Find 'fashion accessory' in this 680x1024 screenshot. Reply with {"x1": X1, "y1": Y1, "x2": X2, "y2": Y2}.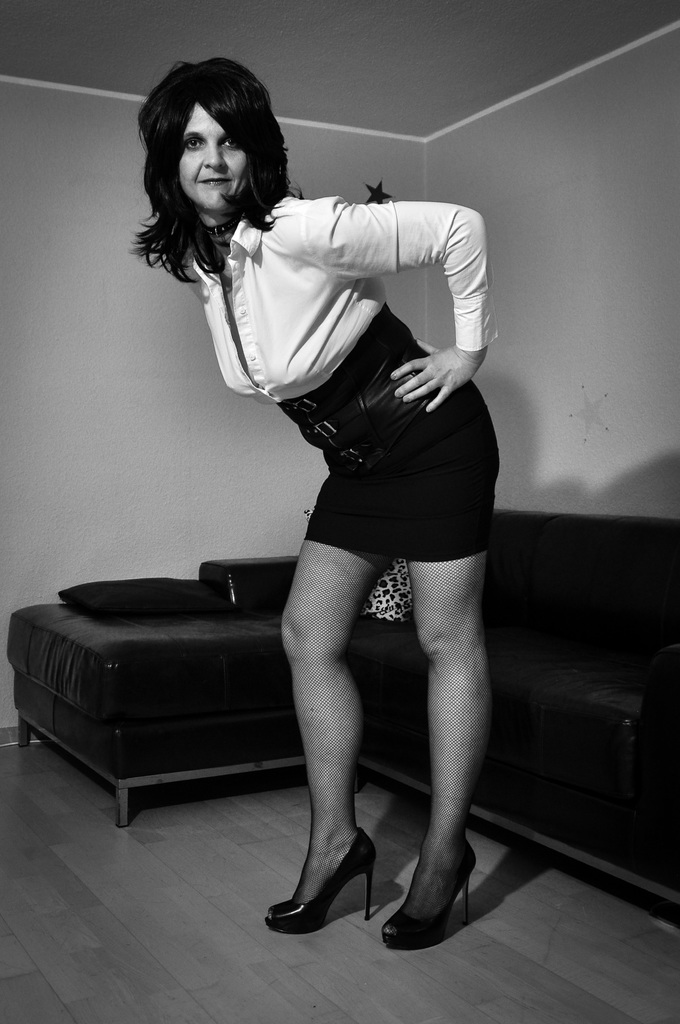
{"x1": 205, "y1": 218, "x2": 238, "y2": 266}.
